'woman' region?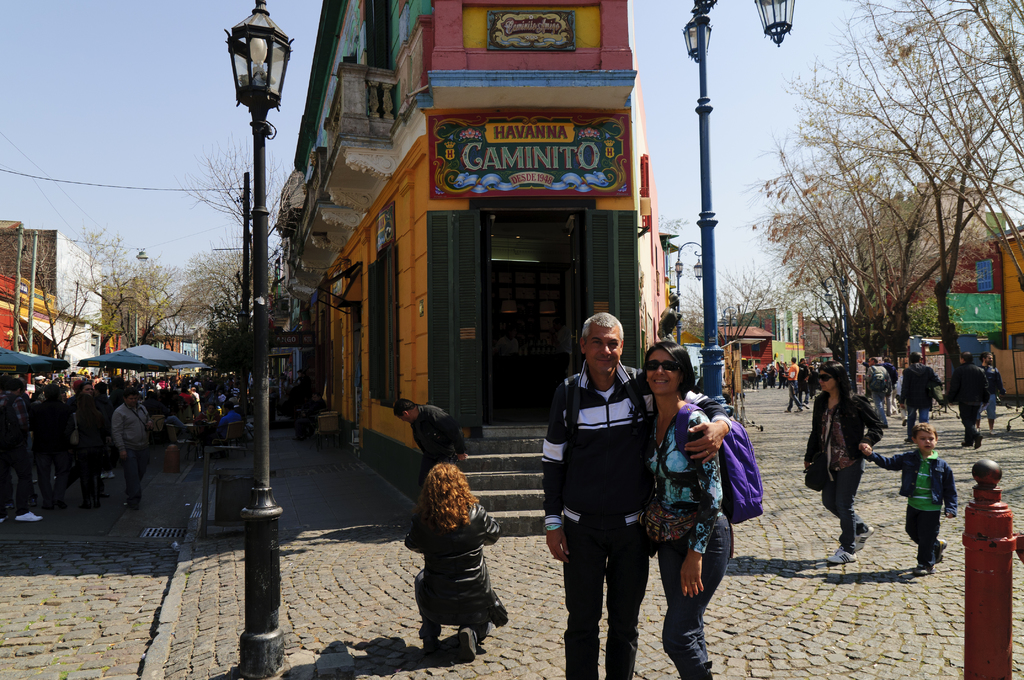
BBox(645, 339, 733, 679)
